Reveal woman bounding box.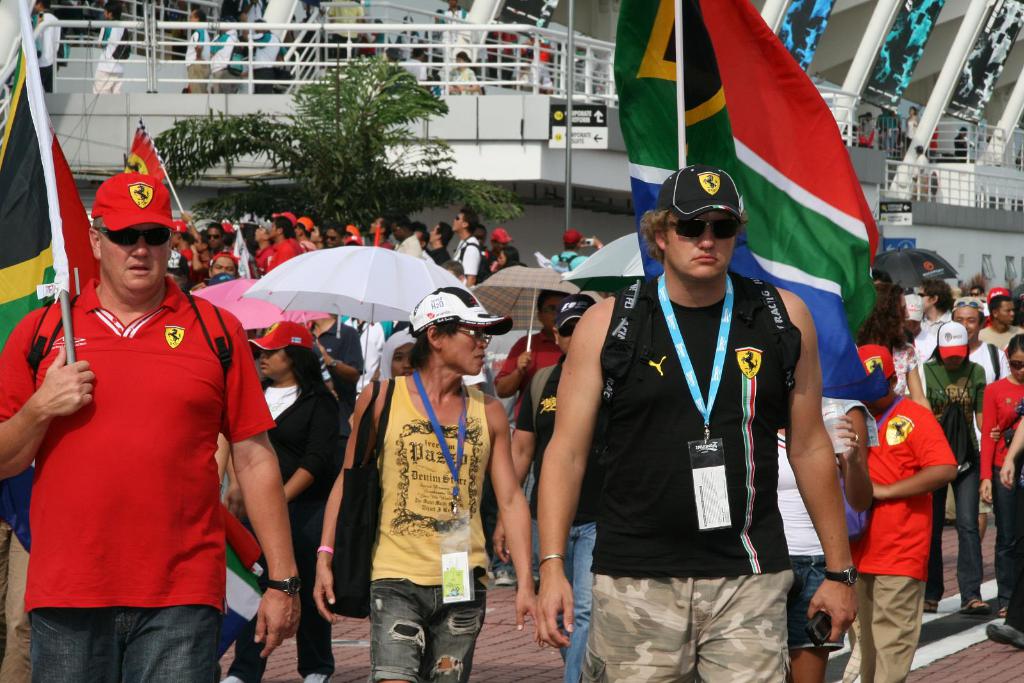
Revealed: [918, 323, 994, 615].
